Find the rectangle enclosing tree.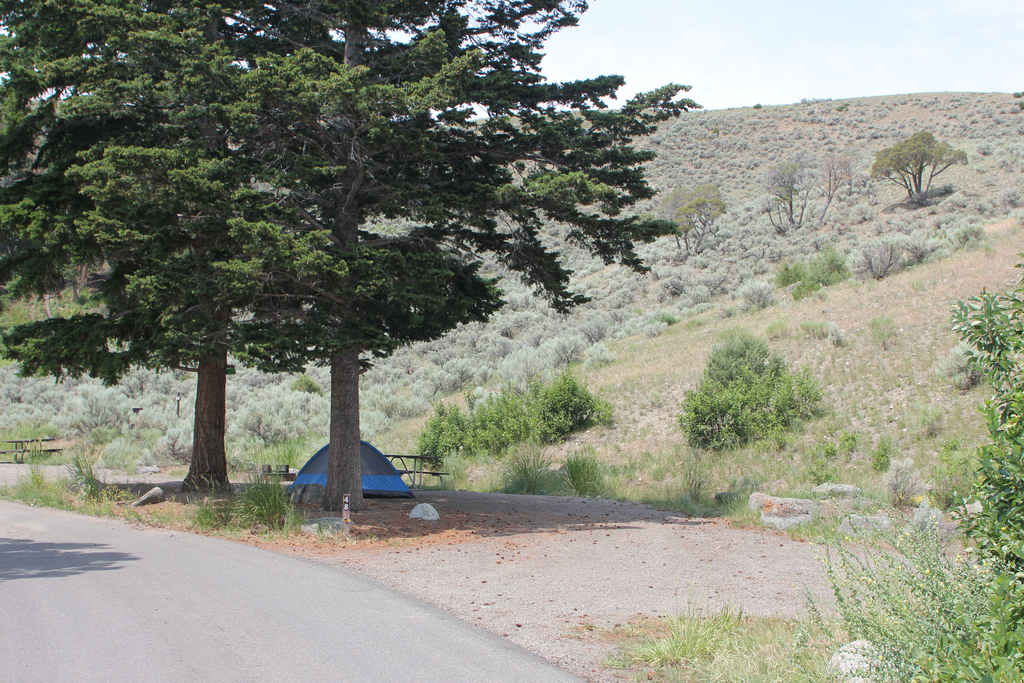
locate(756, 149, 819, 237).
